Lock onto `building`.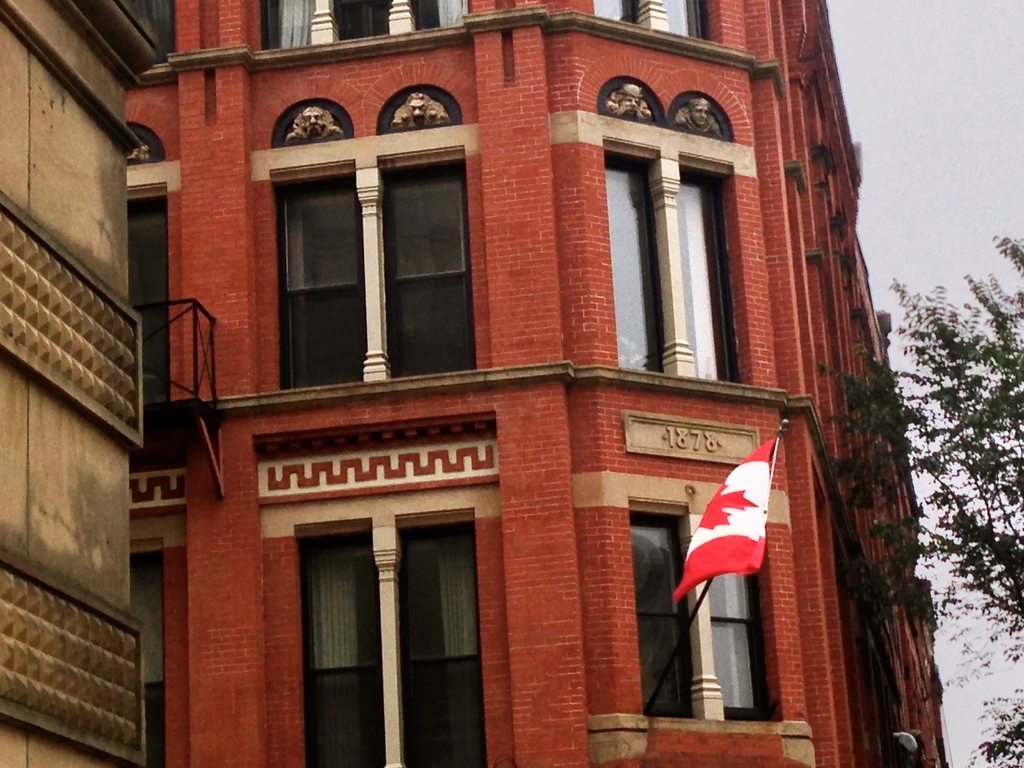
Locked: bbox(0, 0, 165, 767).
